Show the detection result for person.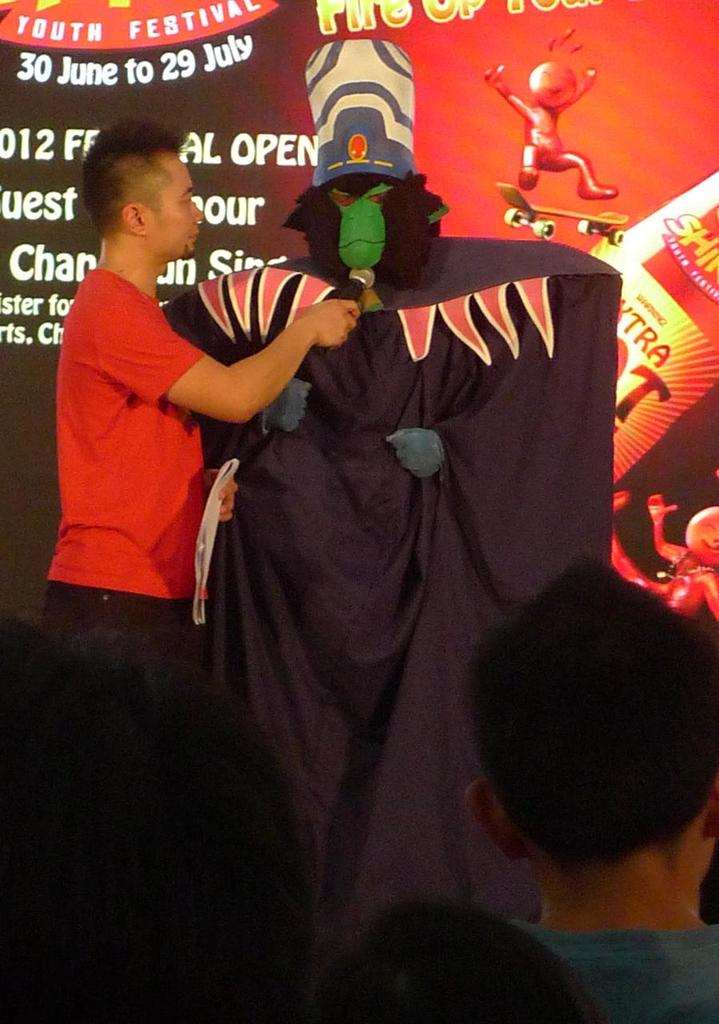
locate(466, 562, 718, 1023).
